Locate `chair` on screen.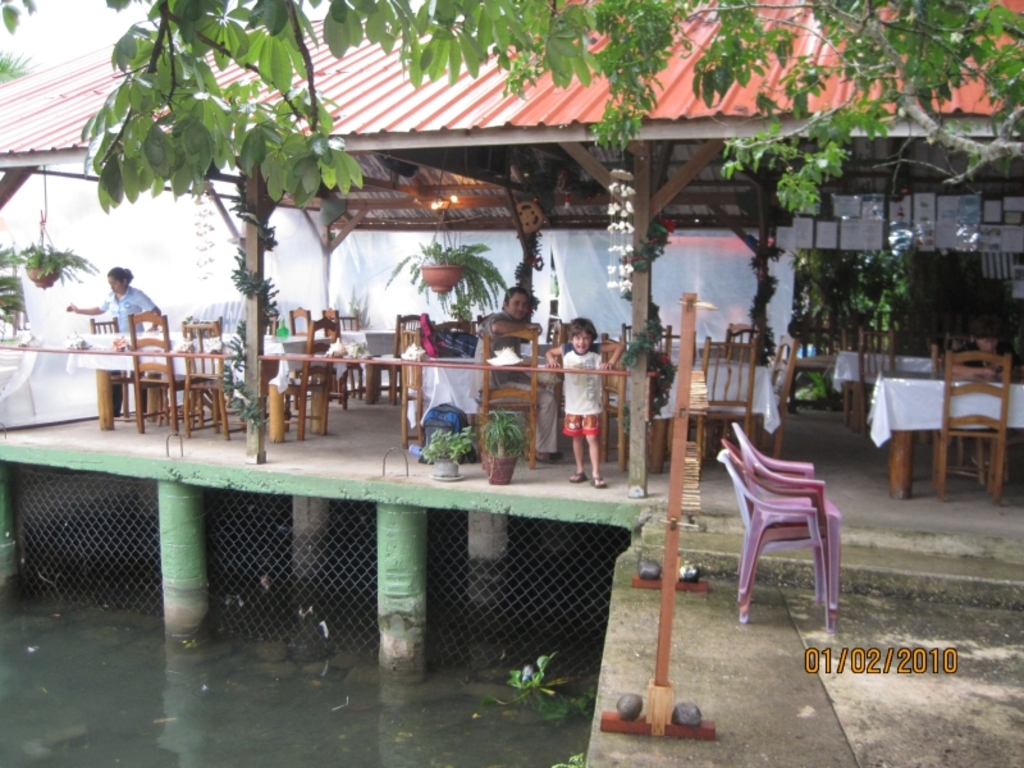
On screen at [x1=131, y1=307, x2=215, y2=433].
